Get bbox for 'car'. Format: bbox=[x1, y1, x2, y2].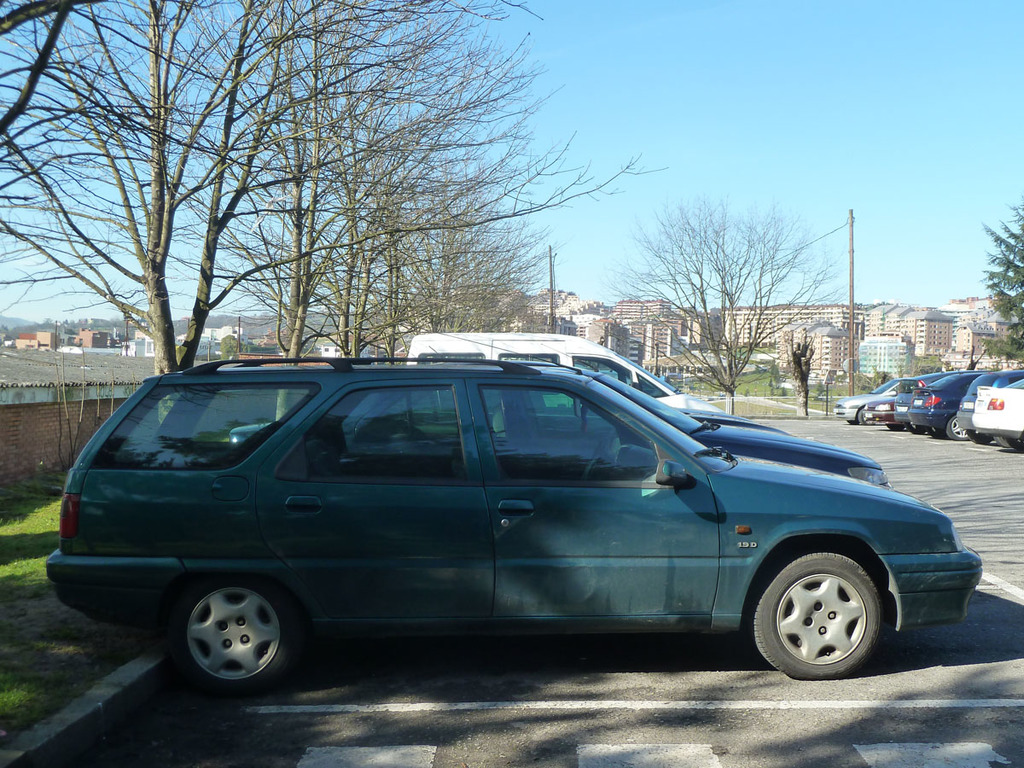
bbox=[39, 355, 983, 684].
